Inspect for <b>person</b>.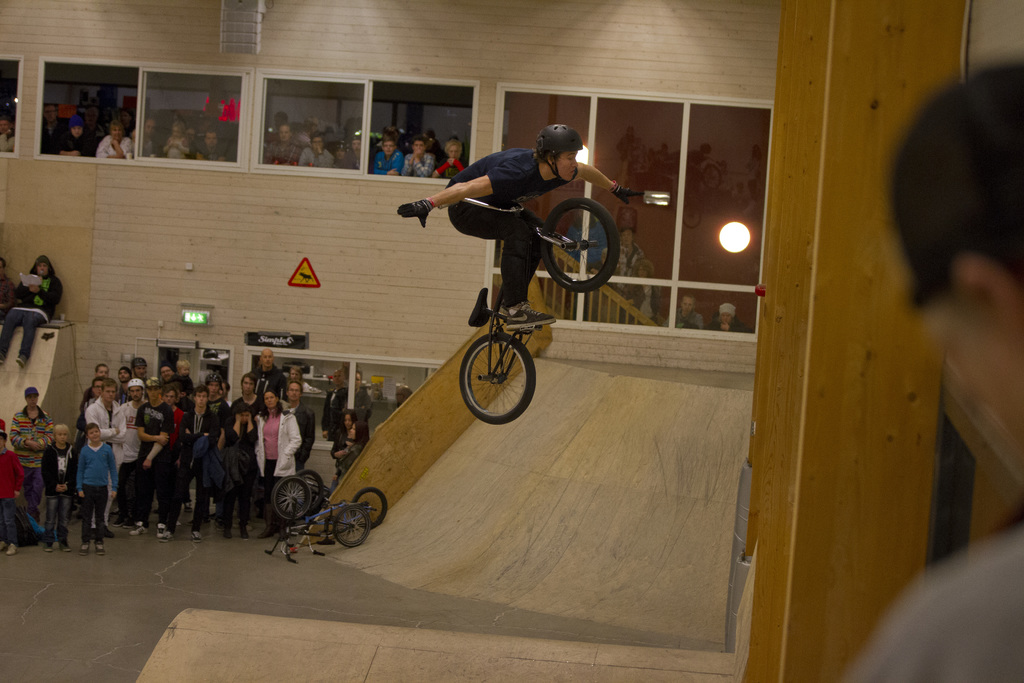
Inspection: [left=856, top=60, right=1023, bottom=682].
